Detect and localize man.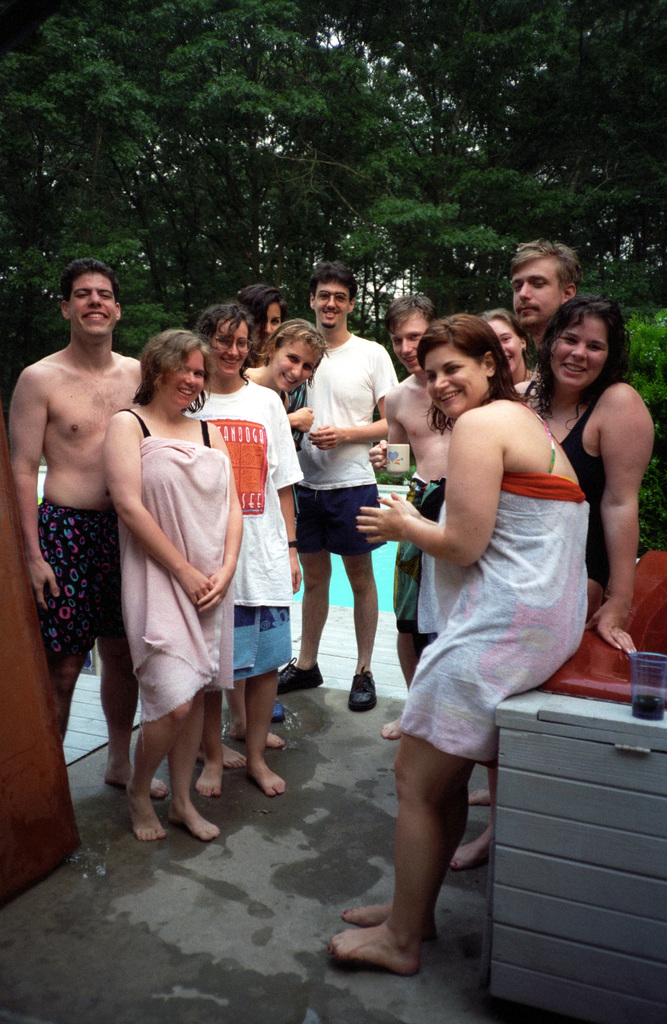
Localized at region(189, 305, 304, 792).
